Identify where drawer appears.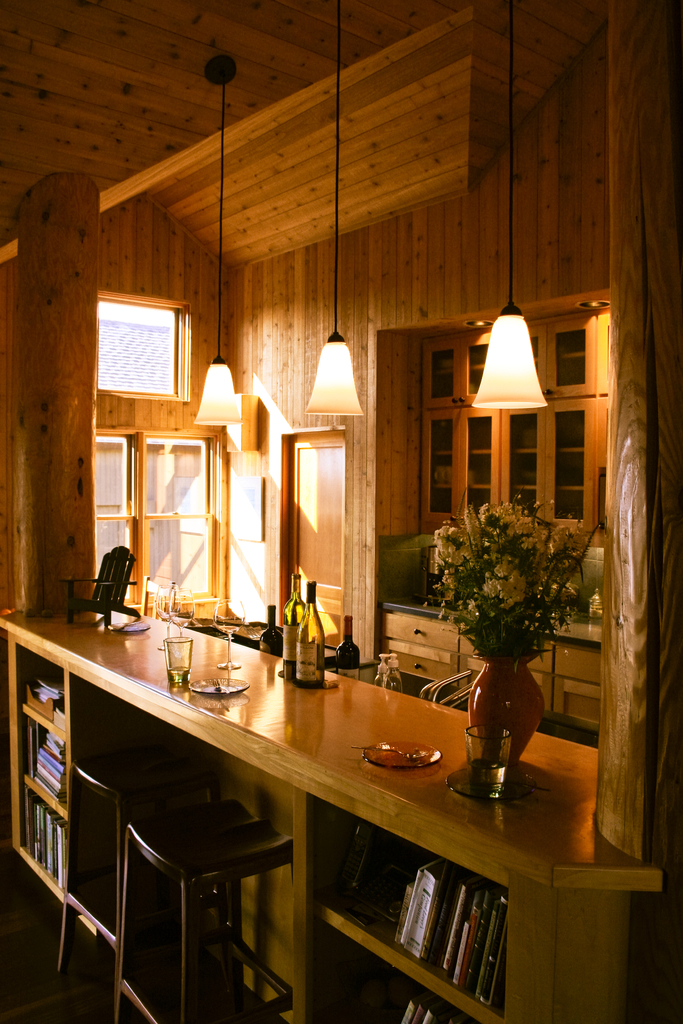
Appears at (x1=383, y1=611, x2=460, y2=654).
